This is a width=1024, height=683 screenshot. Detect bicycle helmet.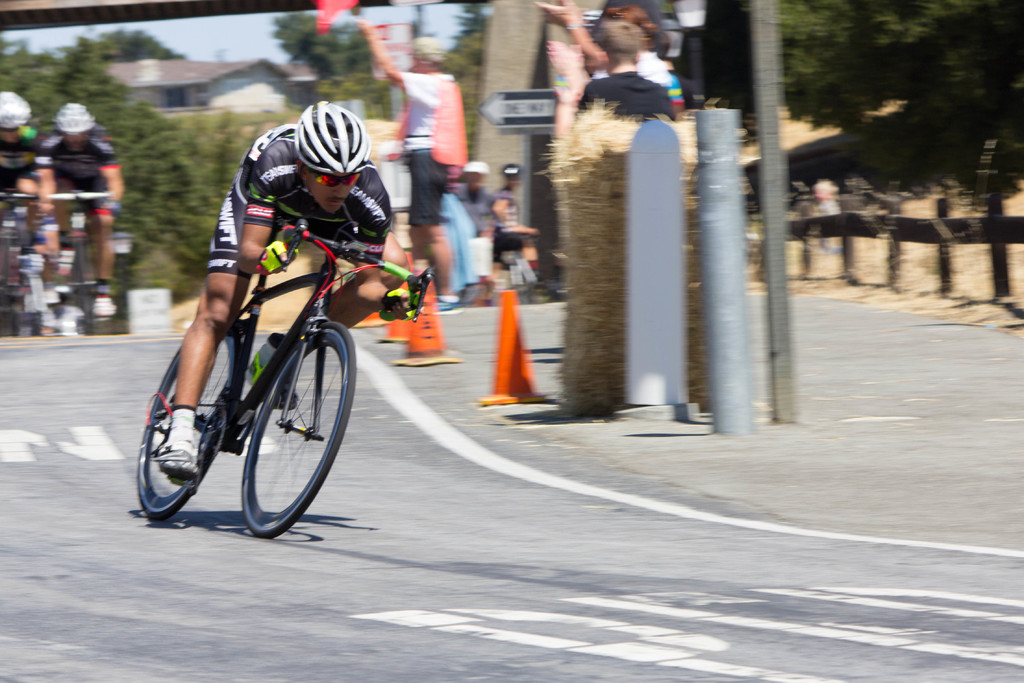
[left=53, top=105, right=95, bottom=130].
